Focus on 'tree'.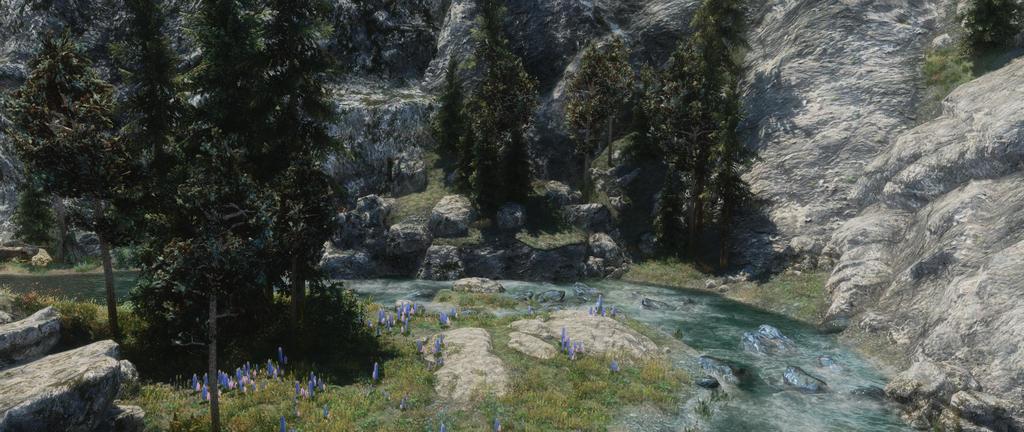
Focused at 645, 0, 761, 252.
